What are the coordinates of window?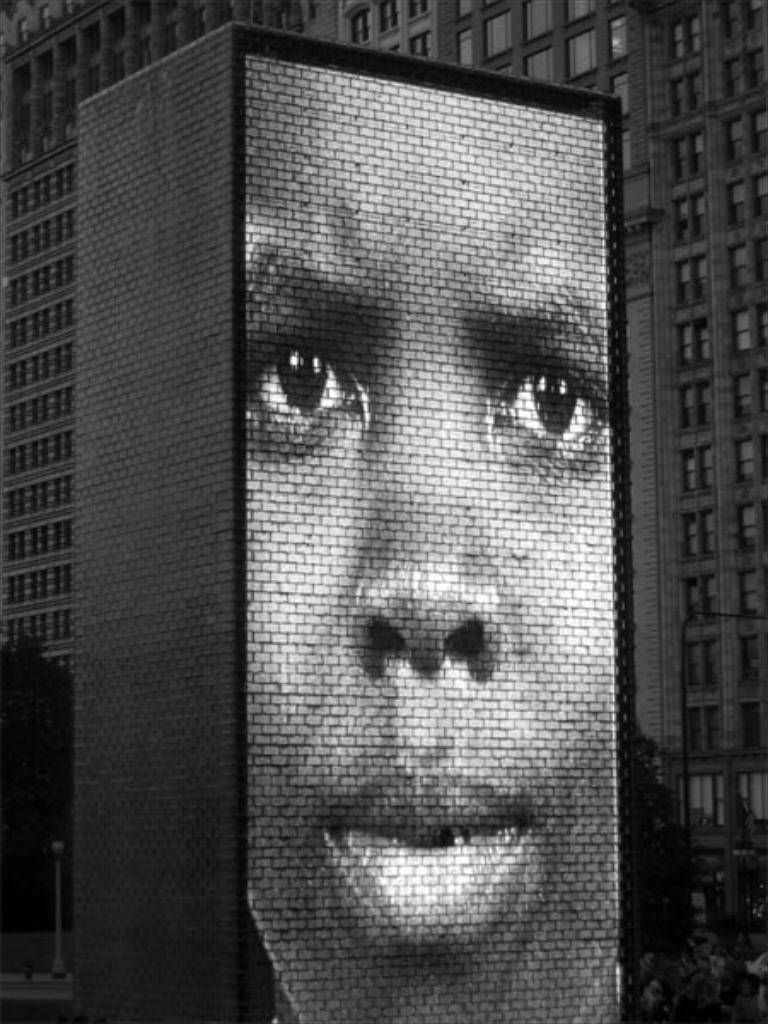
Rect(664, 292, 722, 370).
